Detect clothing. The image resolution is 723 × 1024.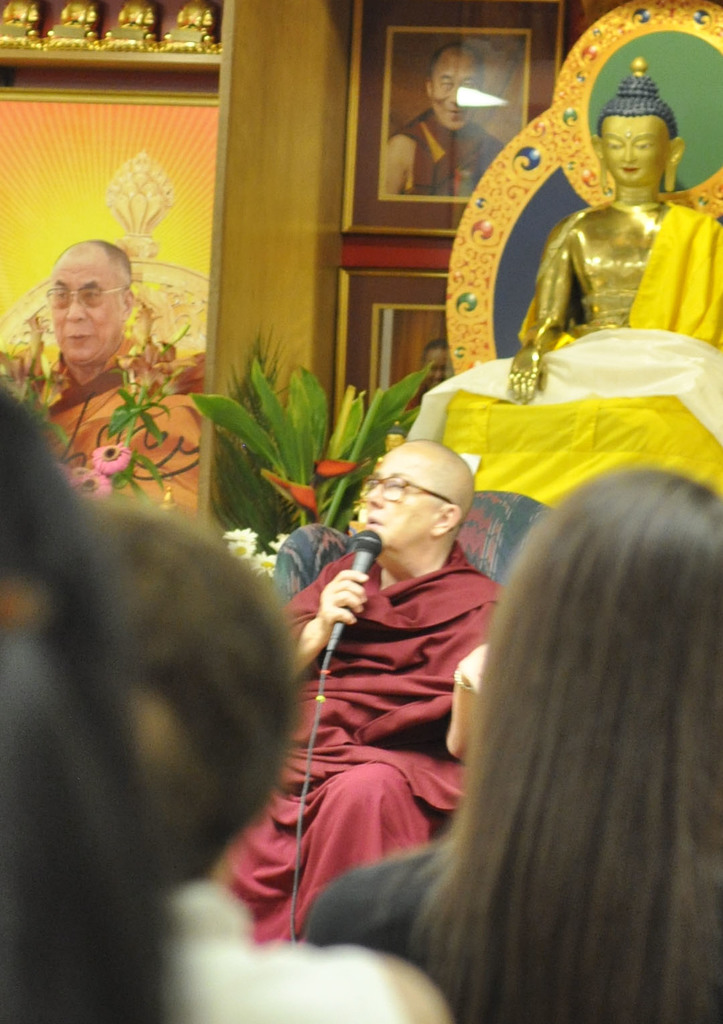
(171, 880, 449, 1023).
